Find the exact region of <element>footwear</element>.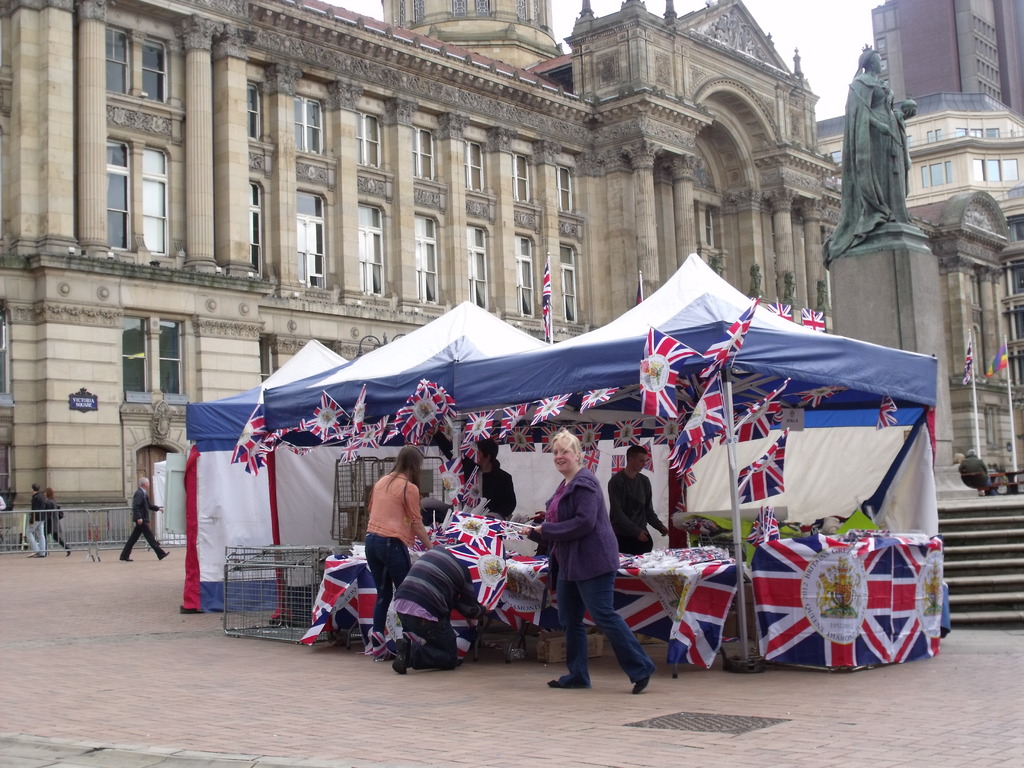
Exact region: l=394, t=640, r=403, b=675.
